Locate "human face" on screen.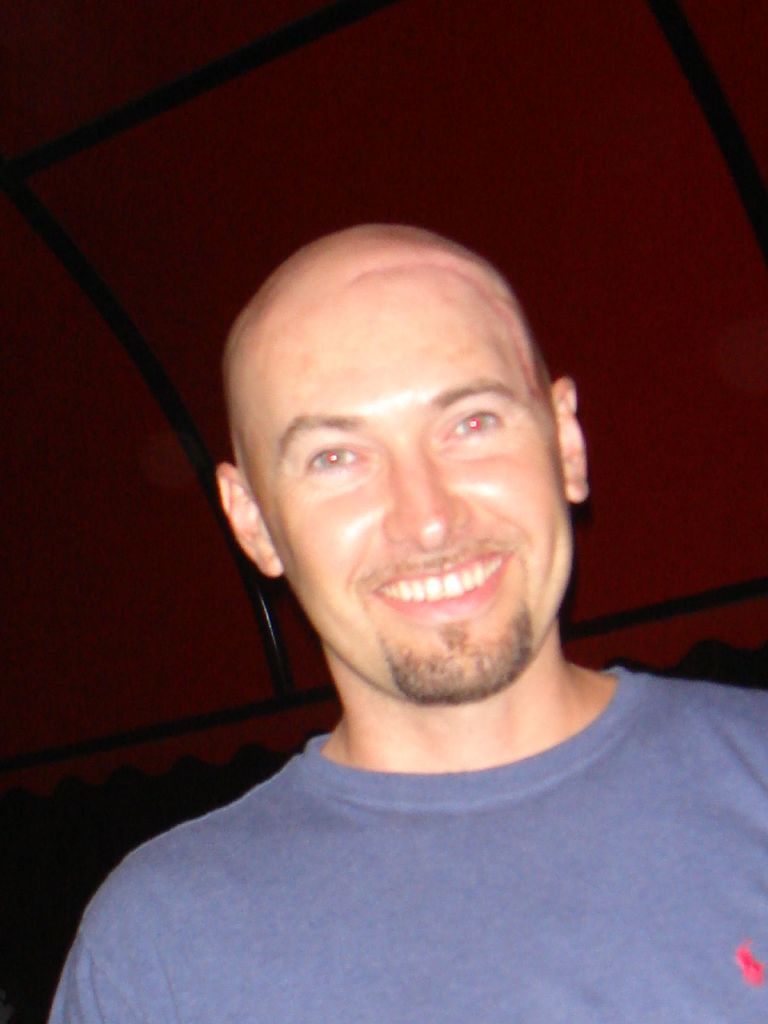
On screen at (250,266,577,706).
